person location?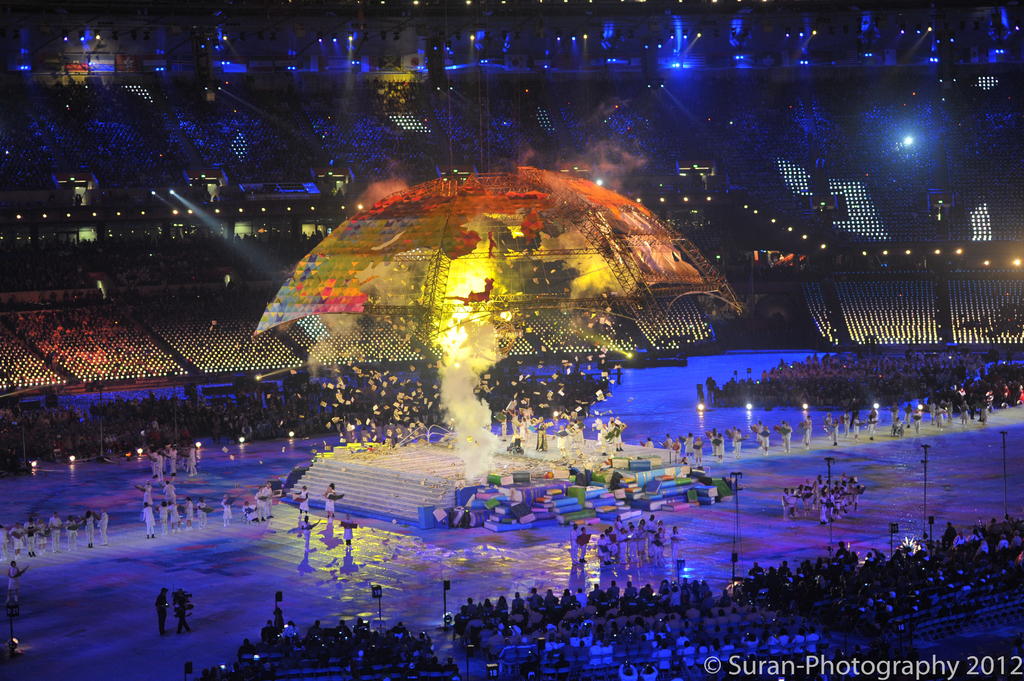
(x1=300, y1=513, x2=315, y2=556)
